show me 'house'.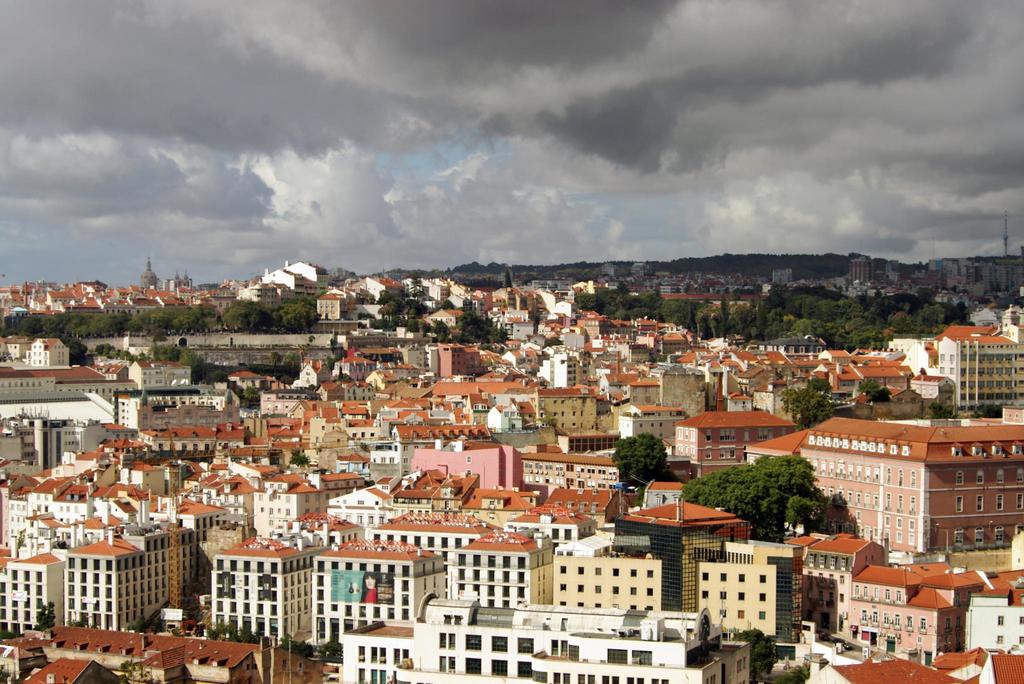
'house' is here: bbox=(927, 328, 1023, 409).
